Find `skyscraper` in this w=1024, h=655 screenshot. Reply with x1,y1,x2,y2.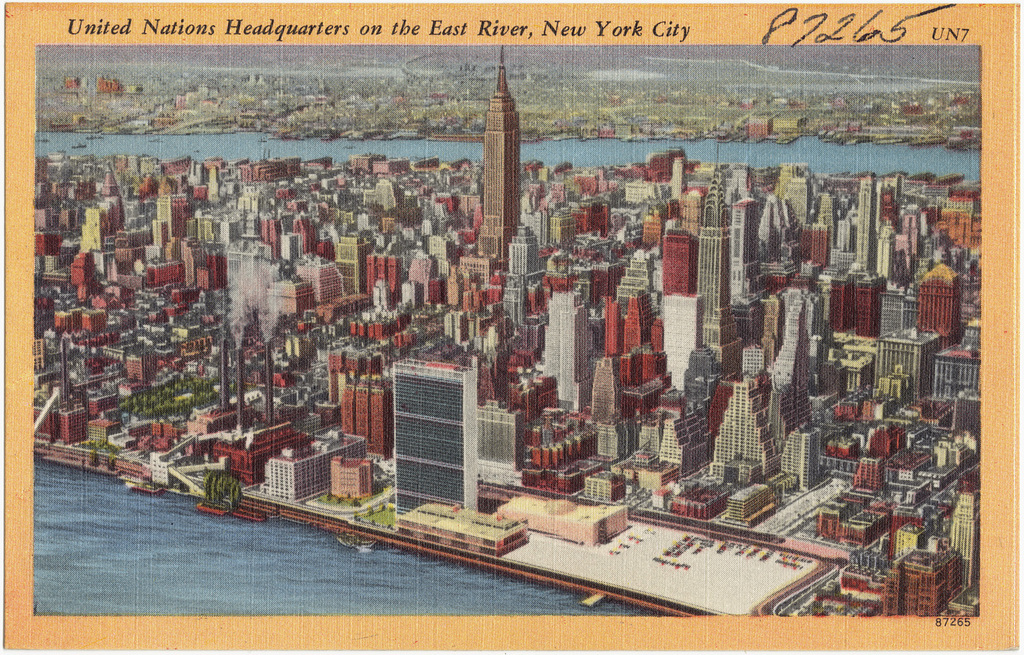
479,45,522,271.
